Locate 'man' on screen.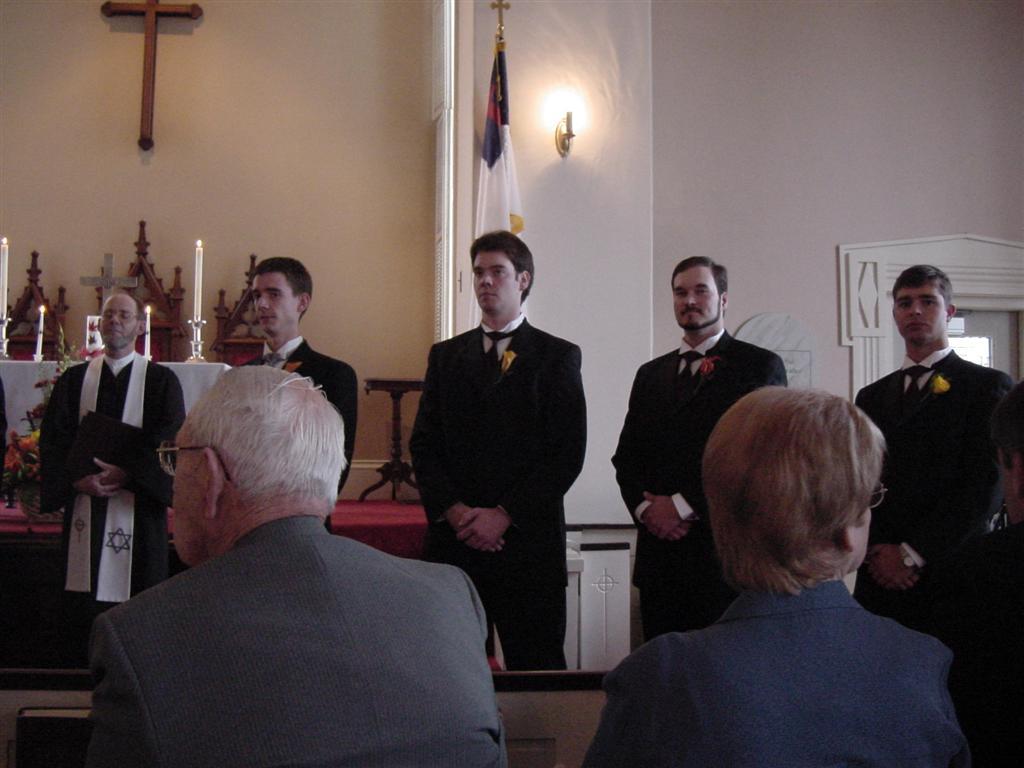
On screen at x1=404, y1=228, x2=581, y2=678.
